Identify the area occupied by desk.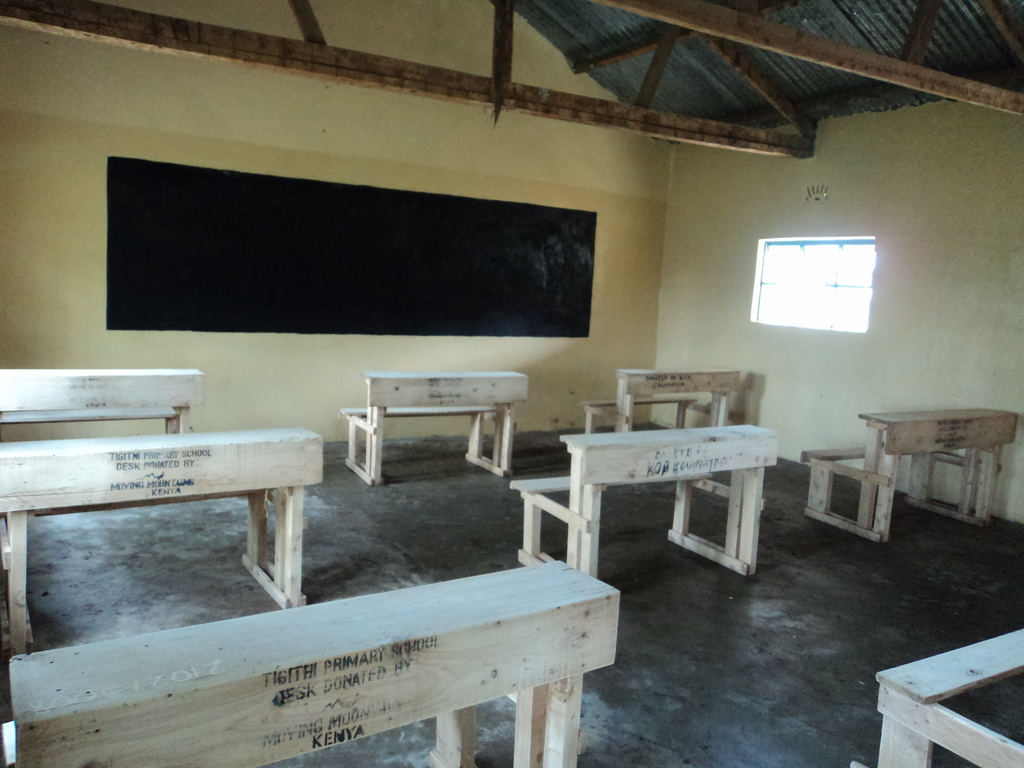
Area: select_region(801, 406, 1015, 563).
